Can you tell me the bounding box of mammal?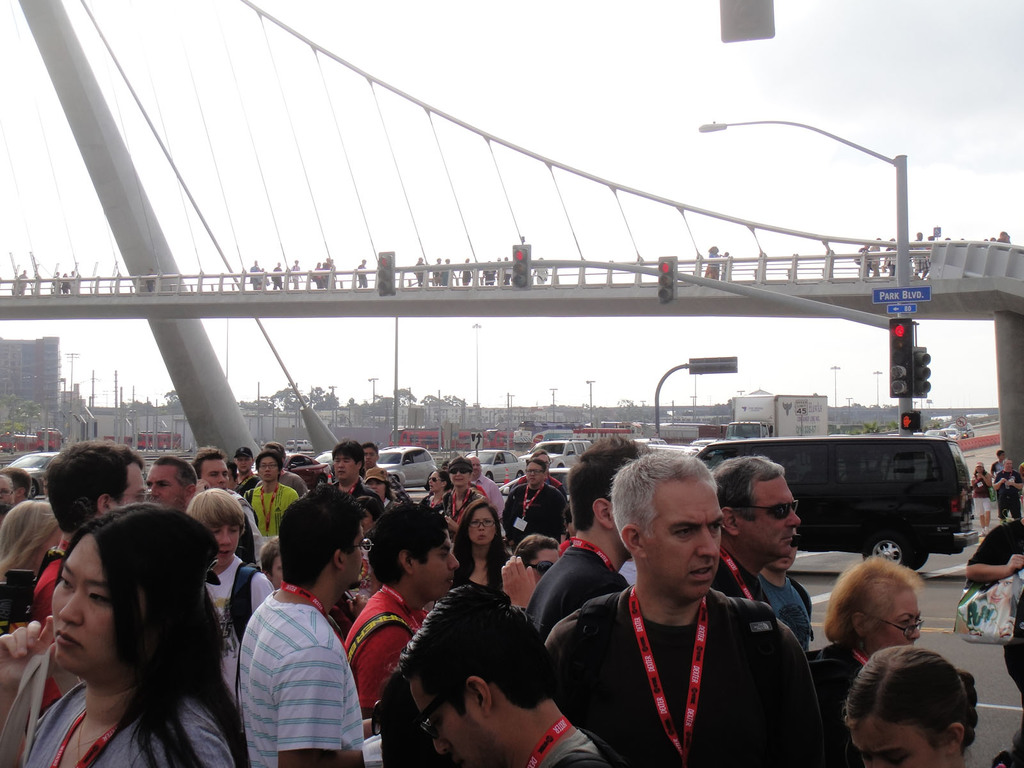
(x1=237, y1=479, x2=384, y2=767).
